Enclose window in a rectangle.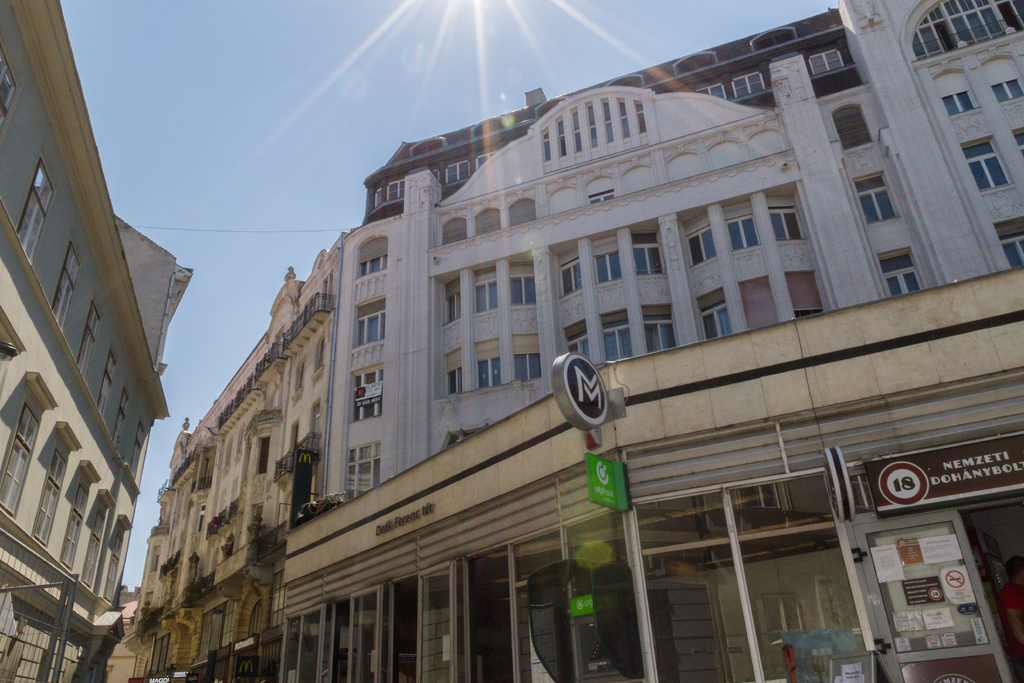
bbox=(444, 350, 463, 393).
